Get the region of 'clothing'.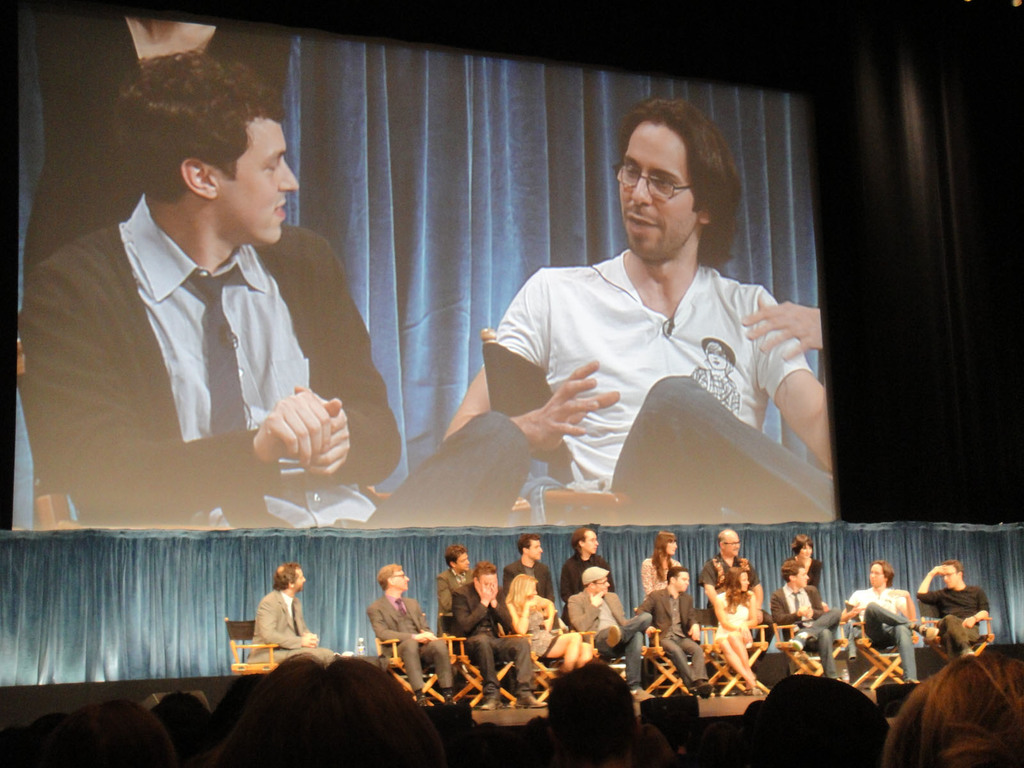
702, 559, 760, 595.
